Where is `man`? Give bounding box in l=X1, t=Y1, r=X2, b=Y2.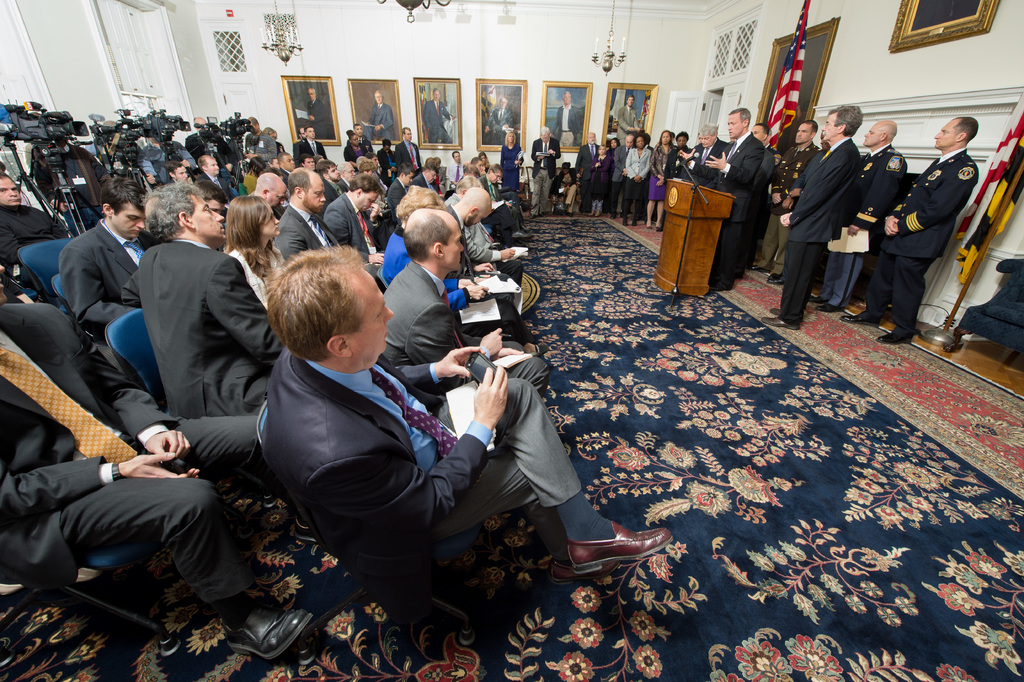
l=807, t=119, r=908, b=314.
